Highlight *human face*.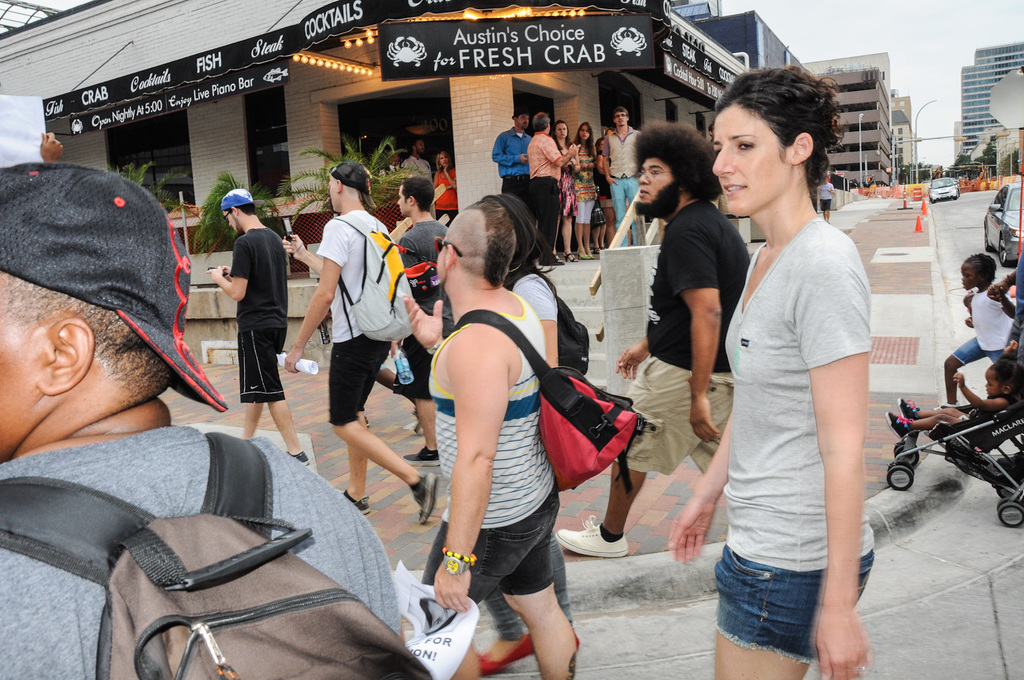
Highlighted region: rect(331, 176, 339, 212).
